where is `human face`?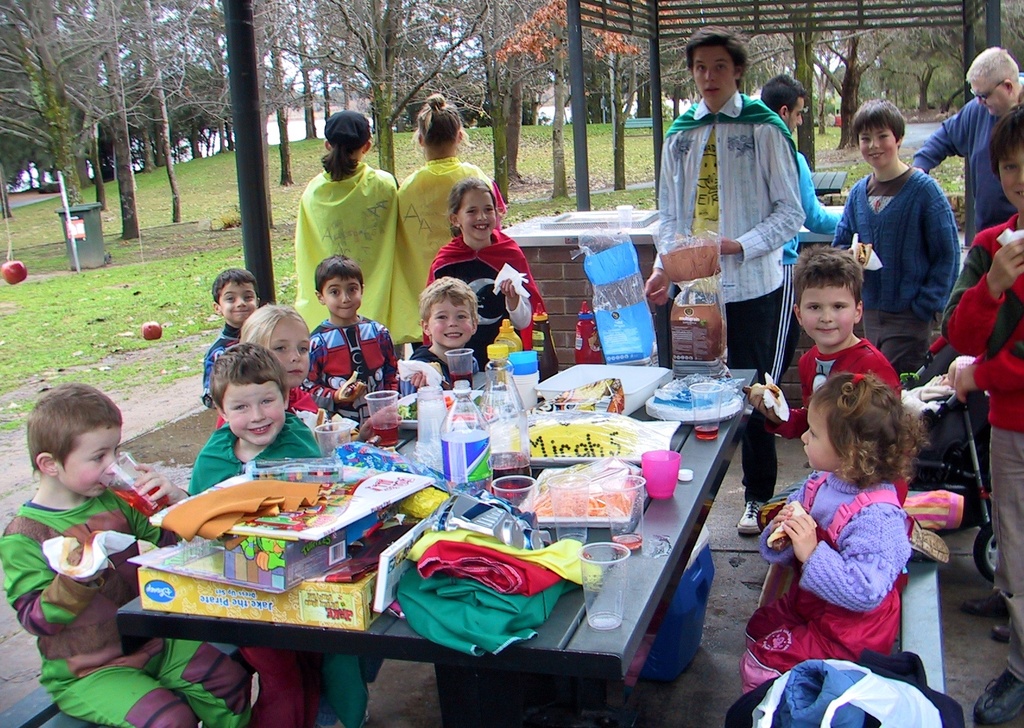
[220, 381, 284, 446].
